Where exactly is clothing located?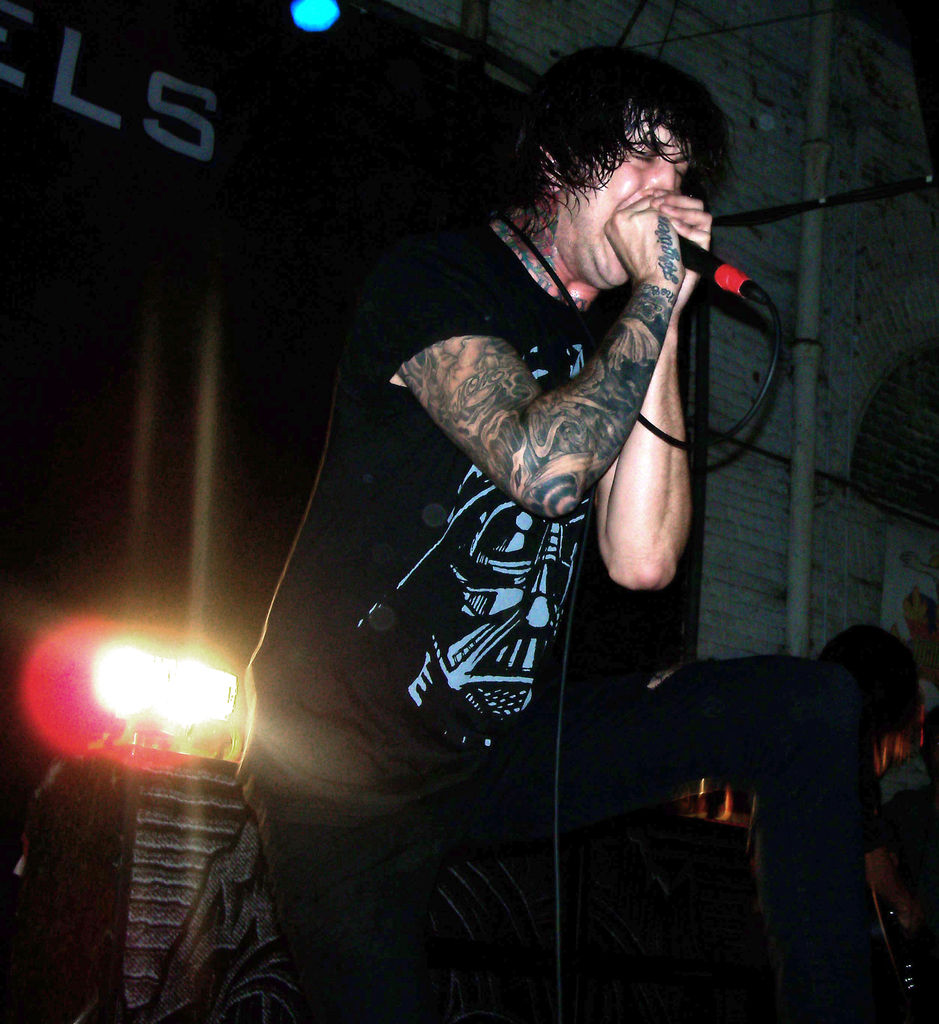
Its bounding box is bbox(249, 227, 655, 1023).
